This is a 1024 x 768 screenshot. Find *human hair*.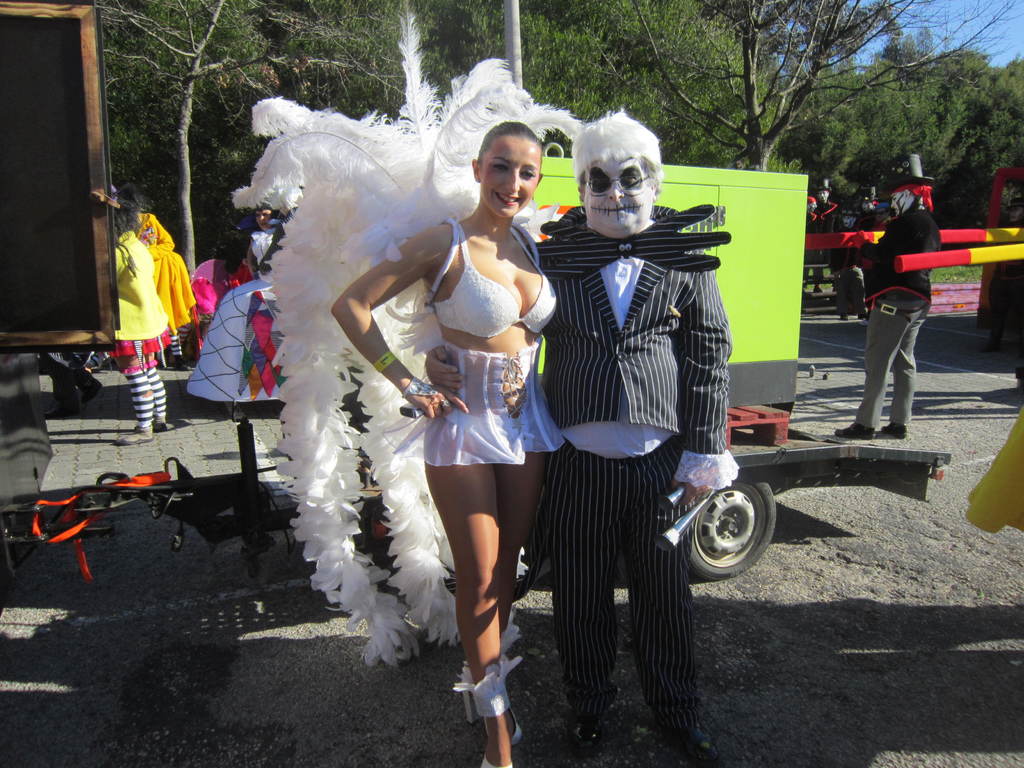
Bounding box: (x1=116, y1=182, x2=154, y2=211).
